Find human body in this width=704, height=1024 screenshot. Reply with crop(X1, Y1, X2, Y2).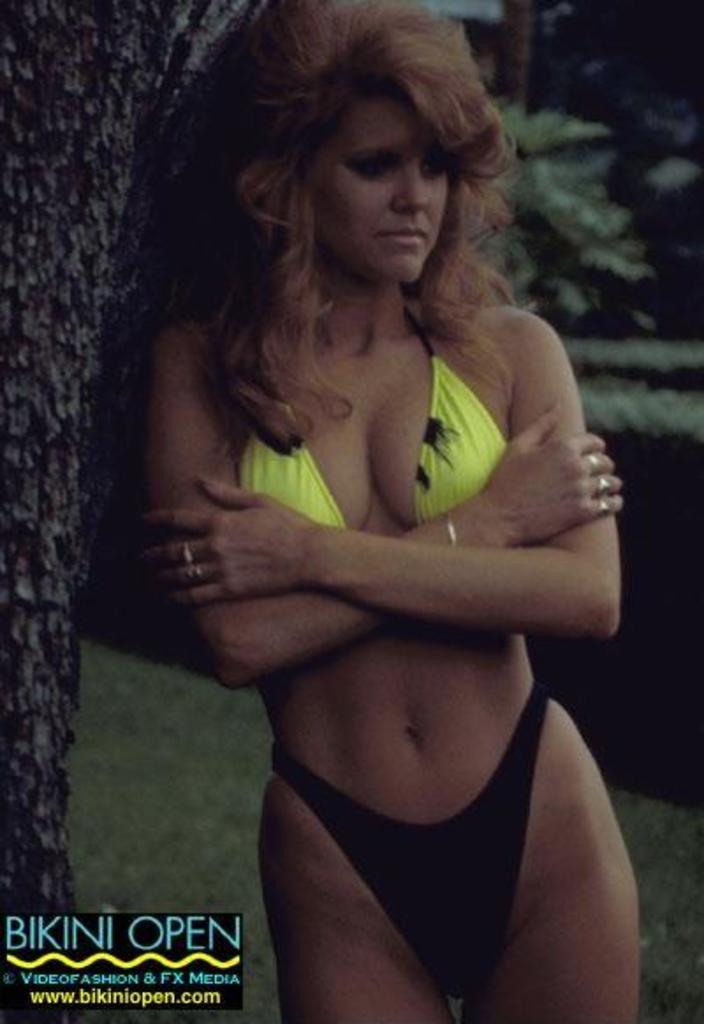
crop(107, 99, 635, 1017).
